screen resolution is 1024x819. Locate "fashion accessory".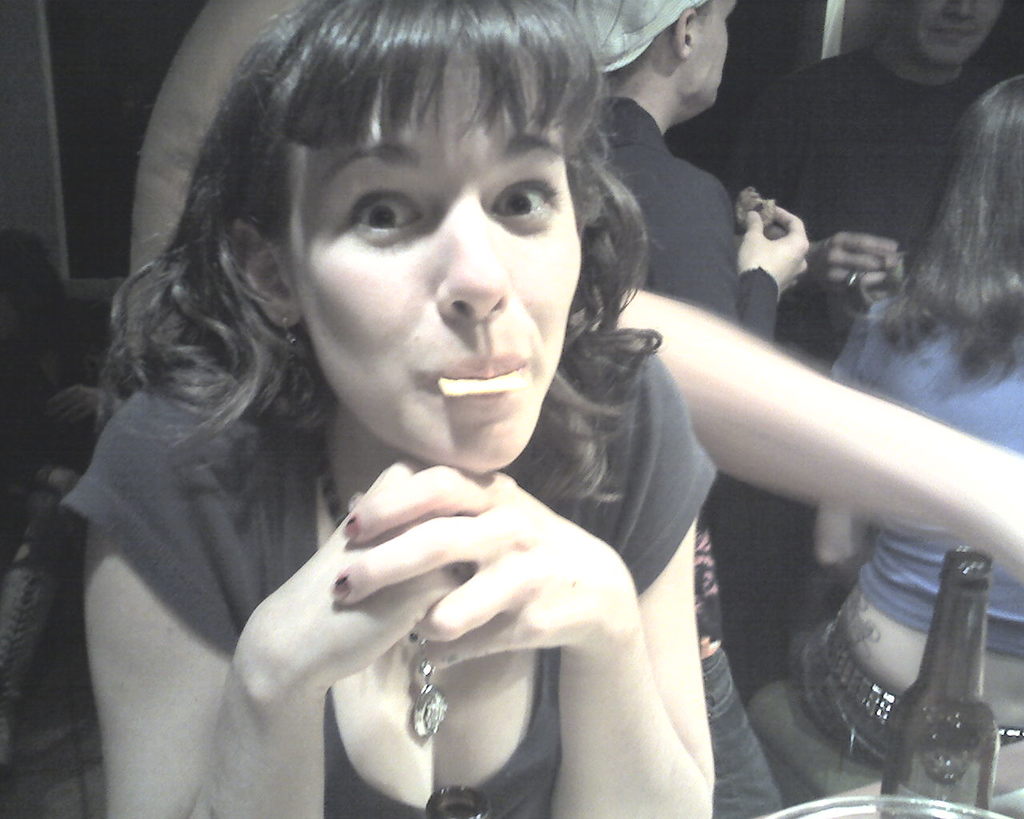
x1=558 y1=0 x2=709 y2=74.
